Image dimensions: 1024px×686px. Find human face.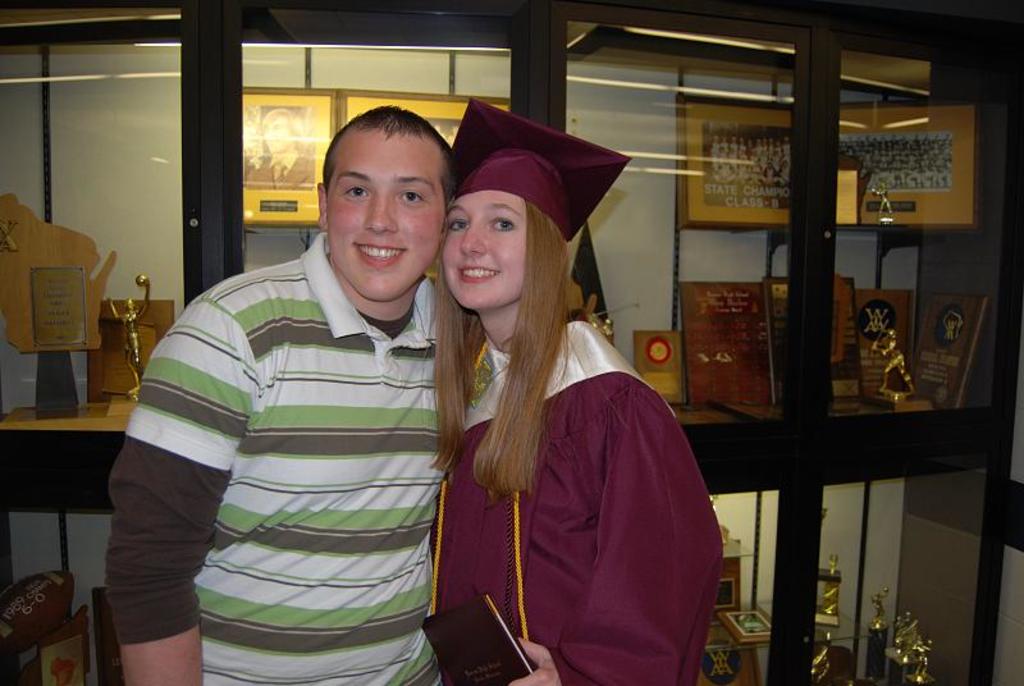
BBox(439, 187, 529, 310).
